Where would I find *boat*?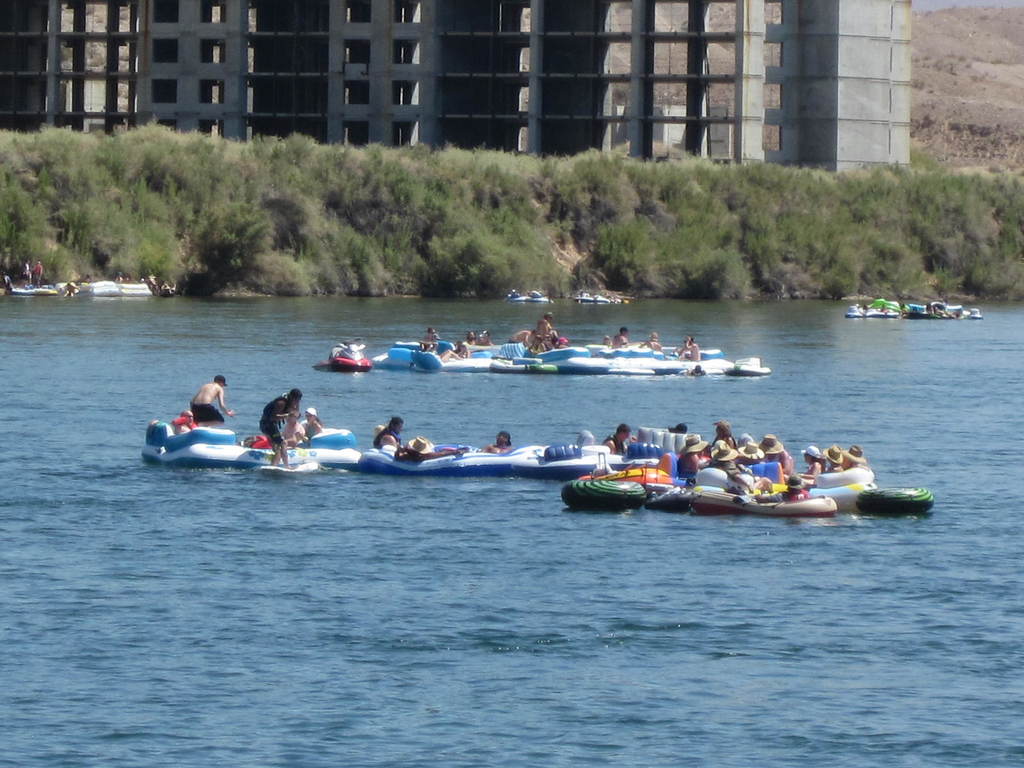
At locate(854, 488, 935, 521).
